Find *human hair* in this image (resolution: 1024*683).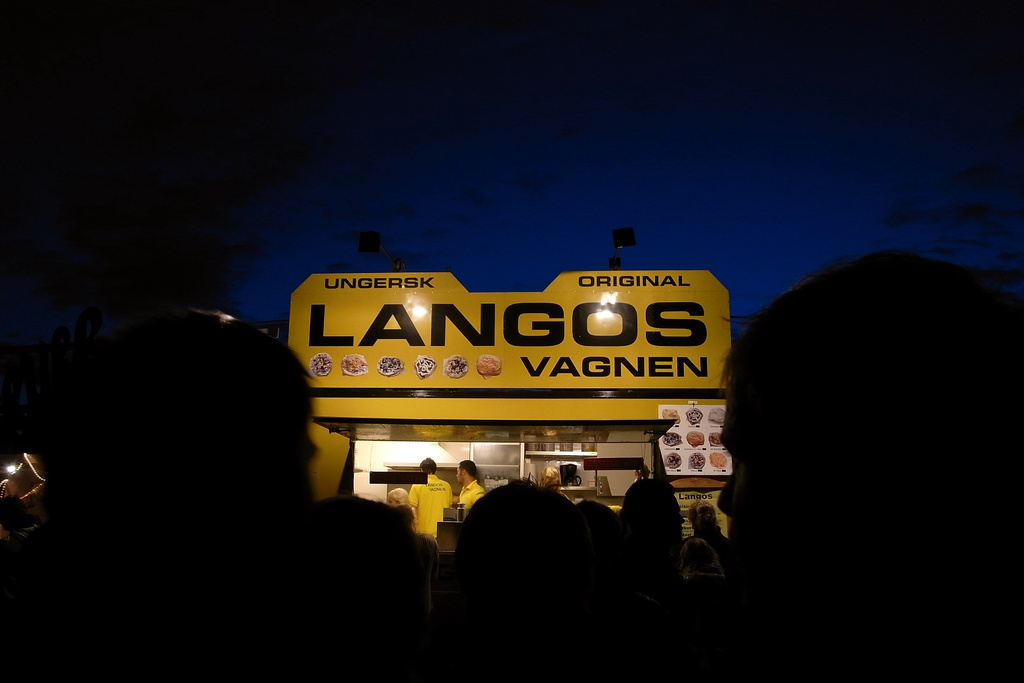
bbox=[388, 486, 408, 504].
